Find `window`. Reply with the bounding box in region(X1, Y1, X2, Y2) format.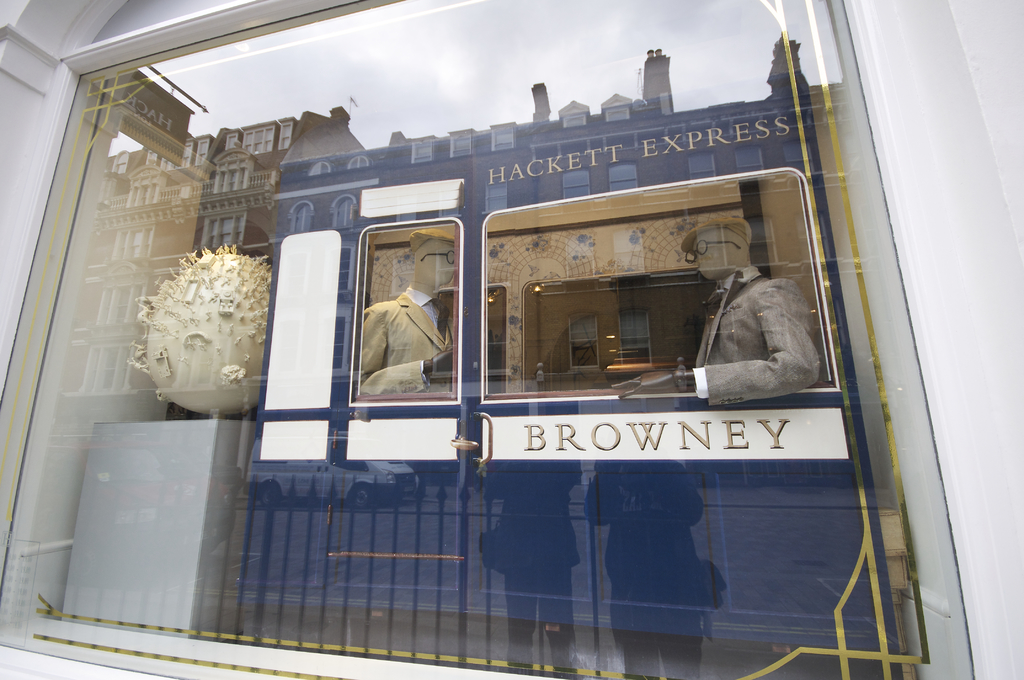
region(351, 219, 460, 400).
